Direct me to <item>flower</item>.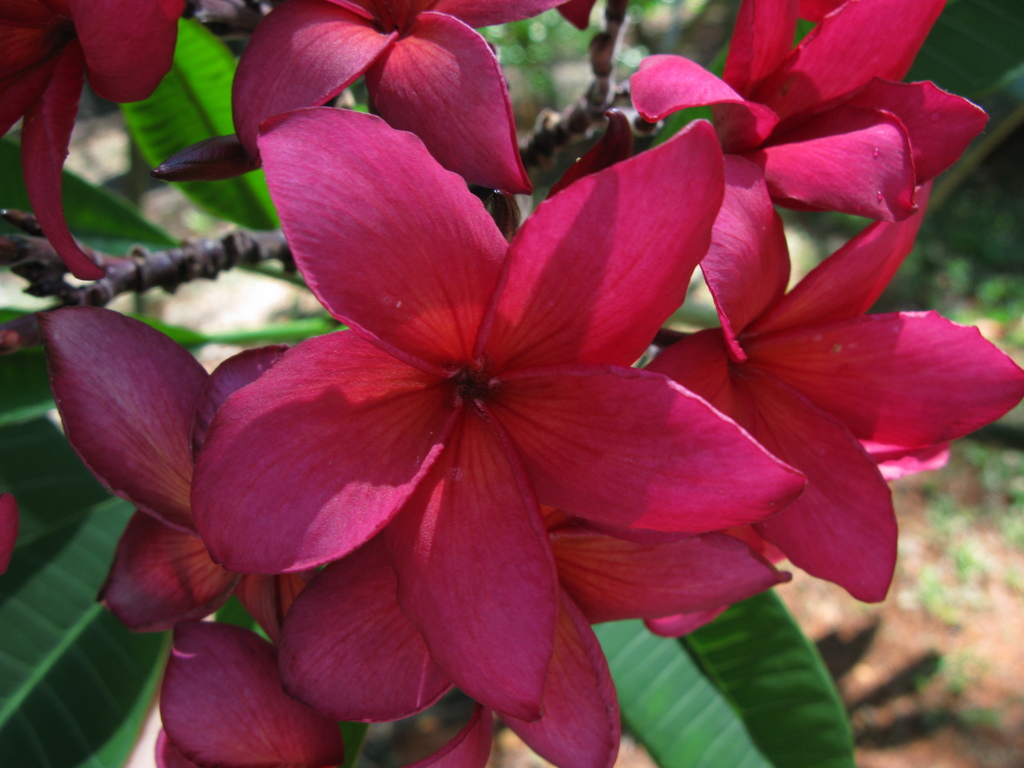
Direction: detection(151, 622, 500, 767).
